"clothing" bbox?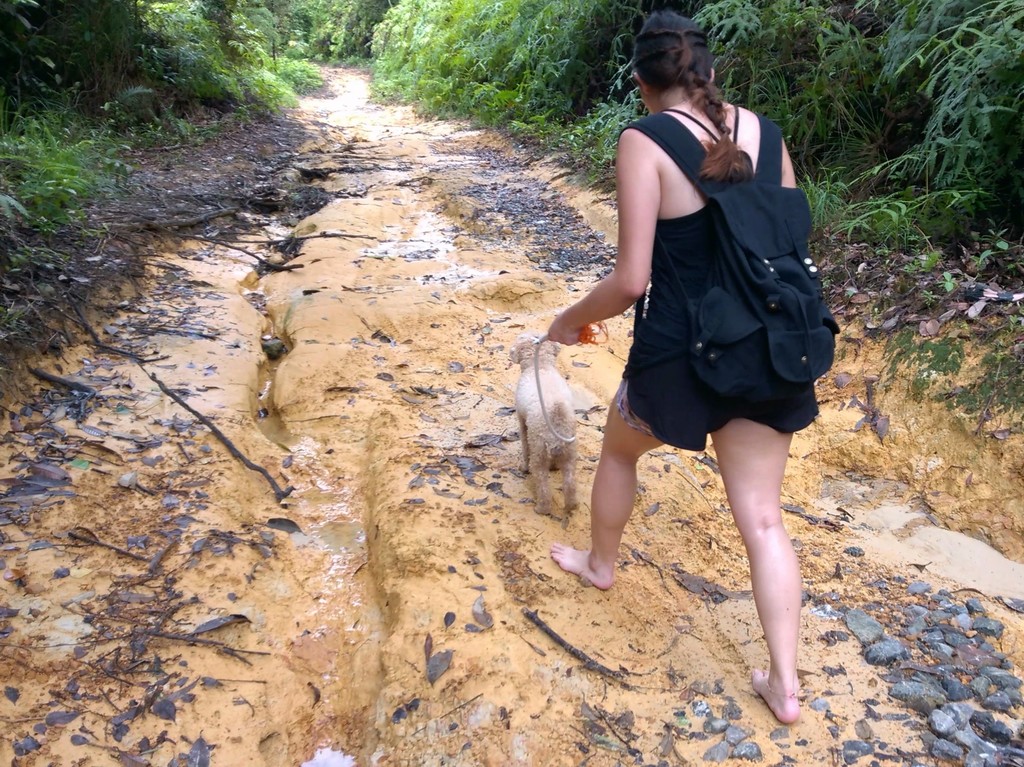
select_region(605, 67, 802, 454)
